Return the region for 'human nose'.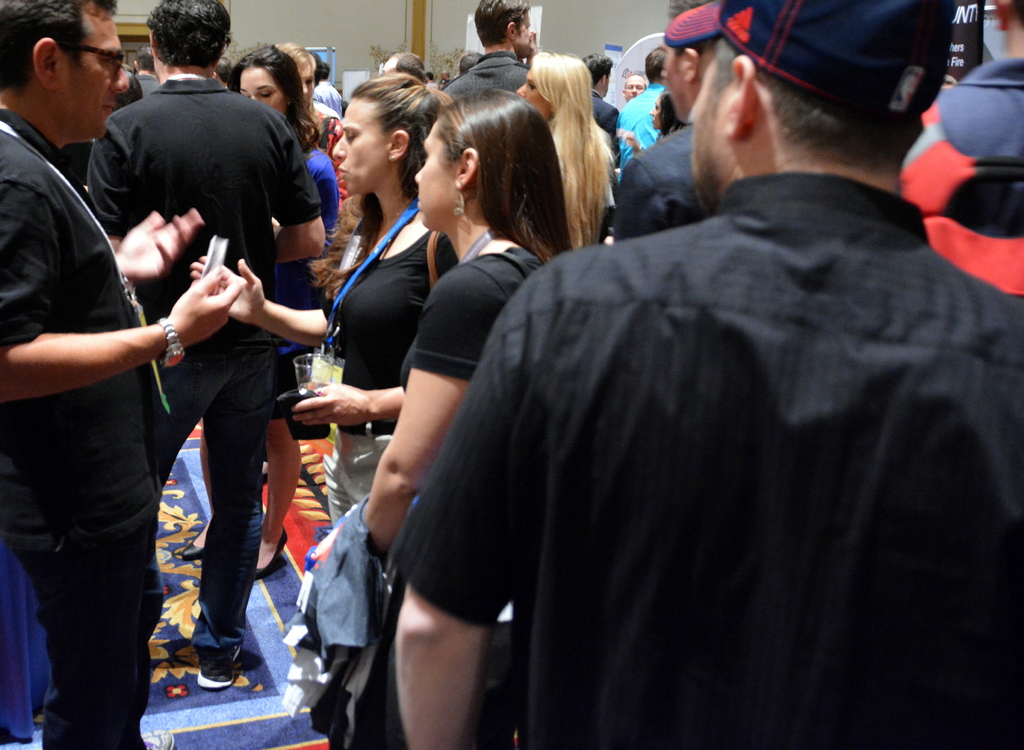
detection(111, 68, 125, 93).
